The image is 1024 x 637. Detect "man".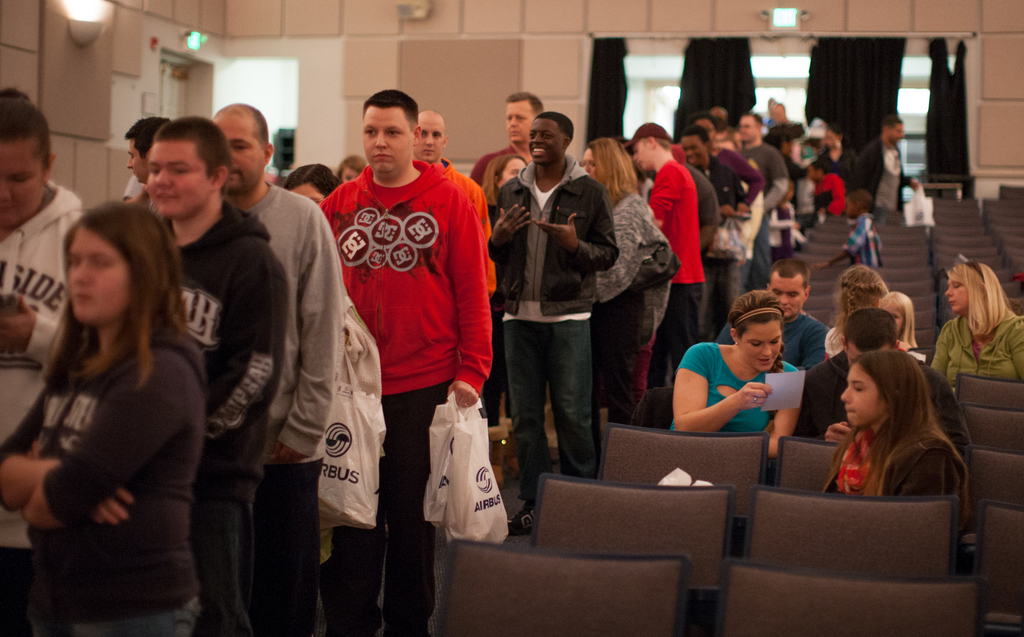
Detection: 622 123 712 393.
